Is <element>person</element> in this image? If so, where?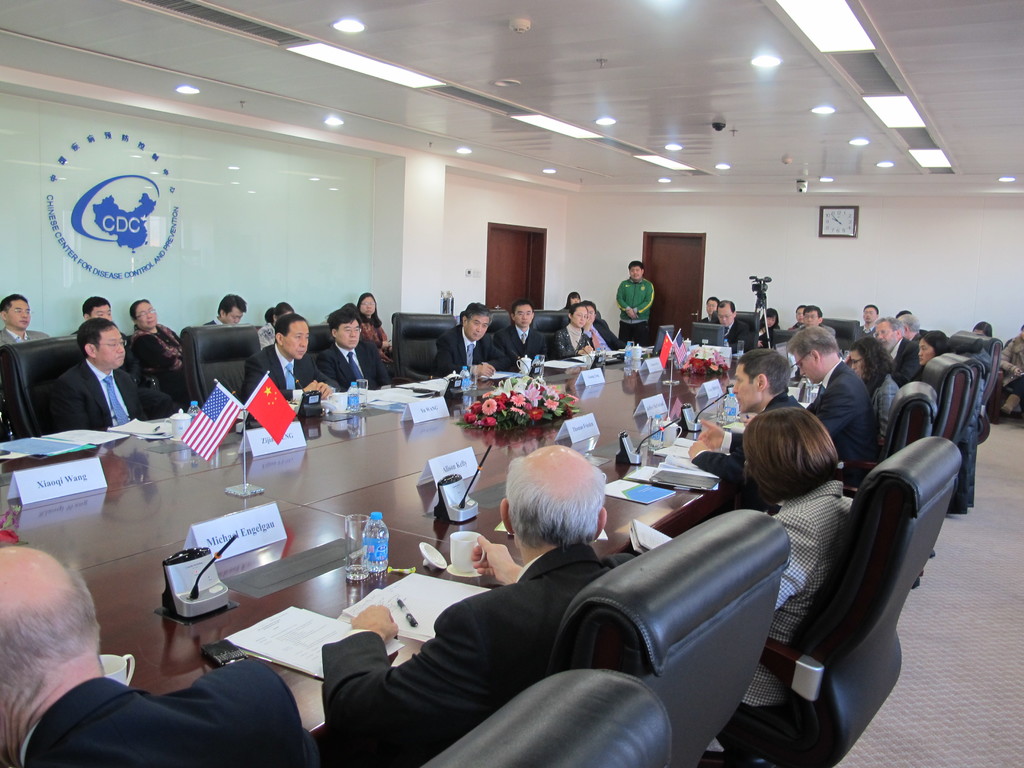
Yes, at [134,299,187,398].
